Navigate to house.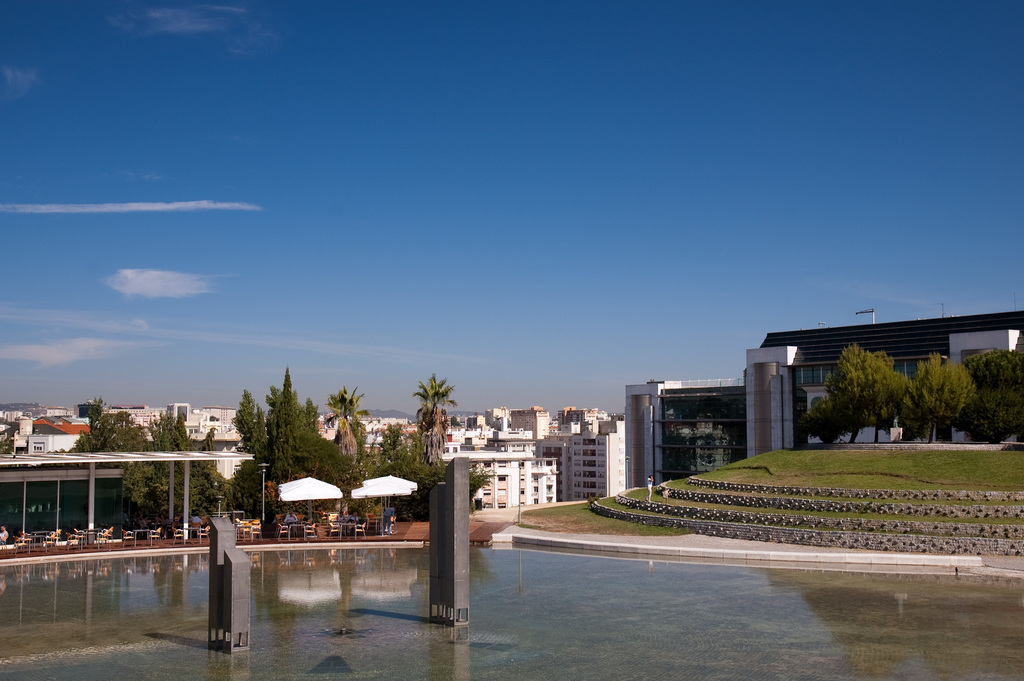
Navigation target: 539,421,626,497.
